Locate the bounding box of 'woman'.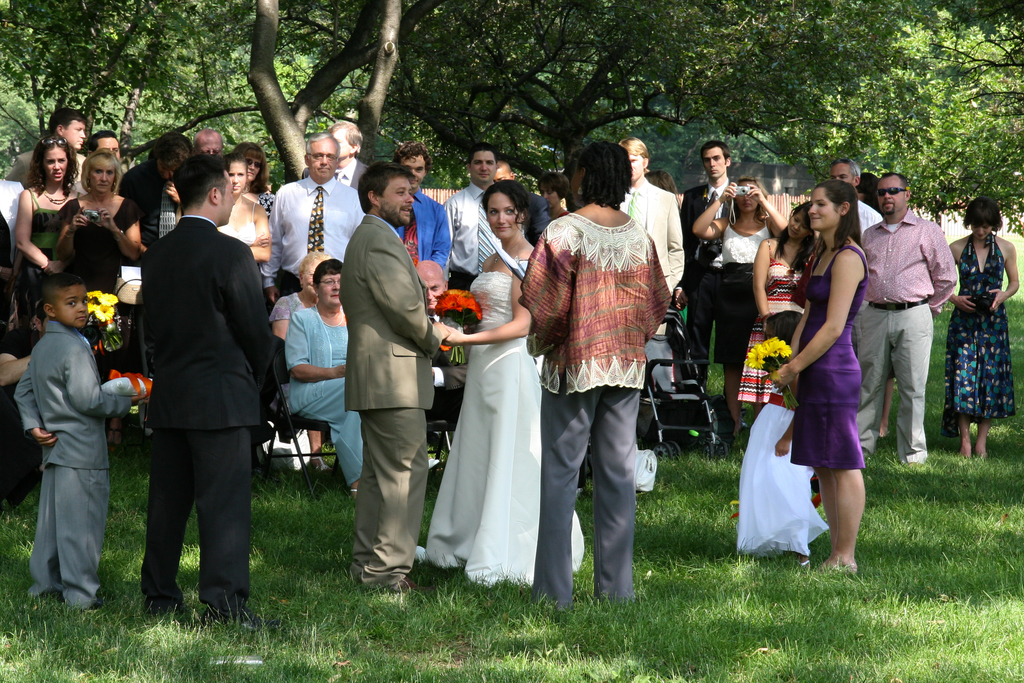
Bounding box: 212:151:274:263.
